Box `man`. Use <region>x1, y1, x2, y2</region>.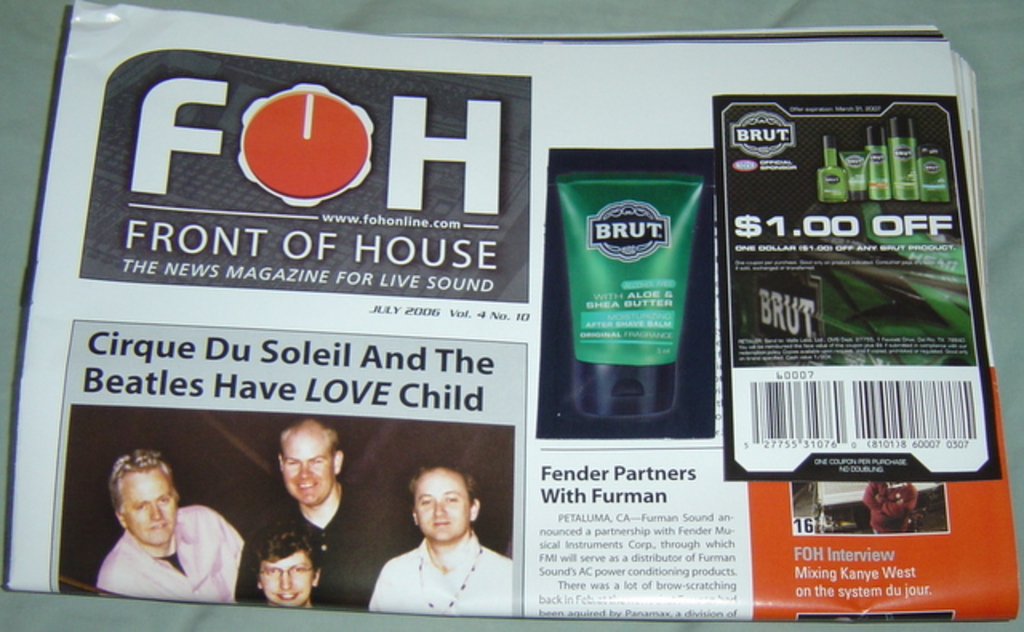
<region>232, 414, 411, 605</region>.
